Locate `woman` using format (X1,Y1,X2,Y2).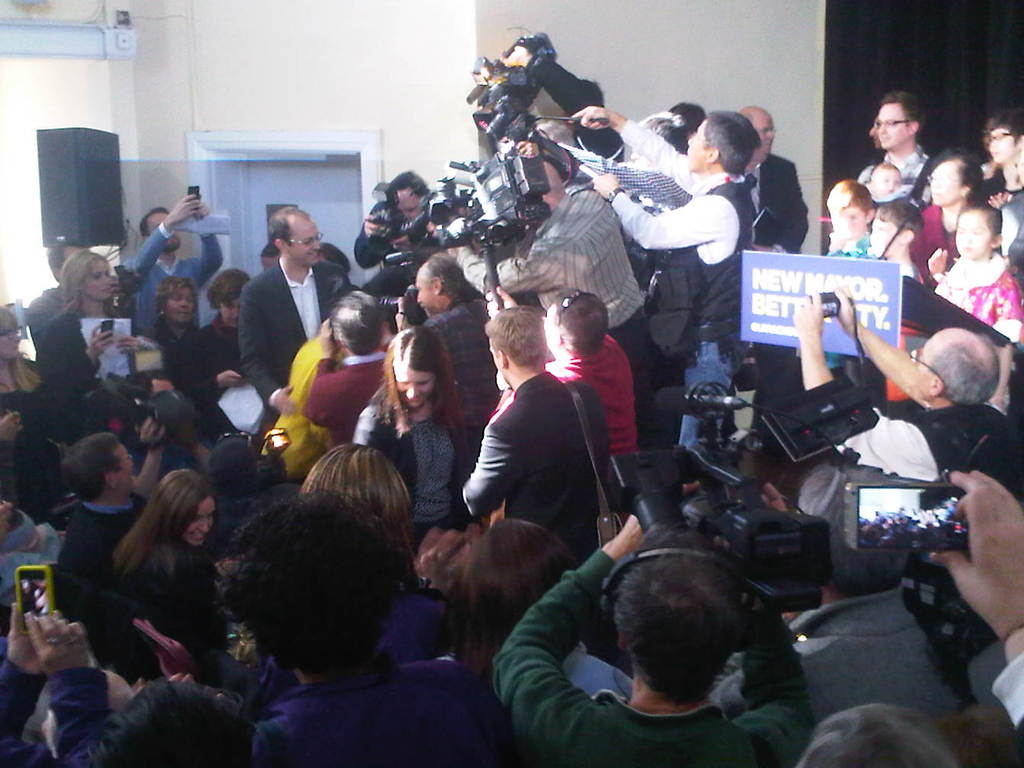
(301,441,462,669).
